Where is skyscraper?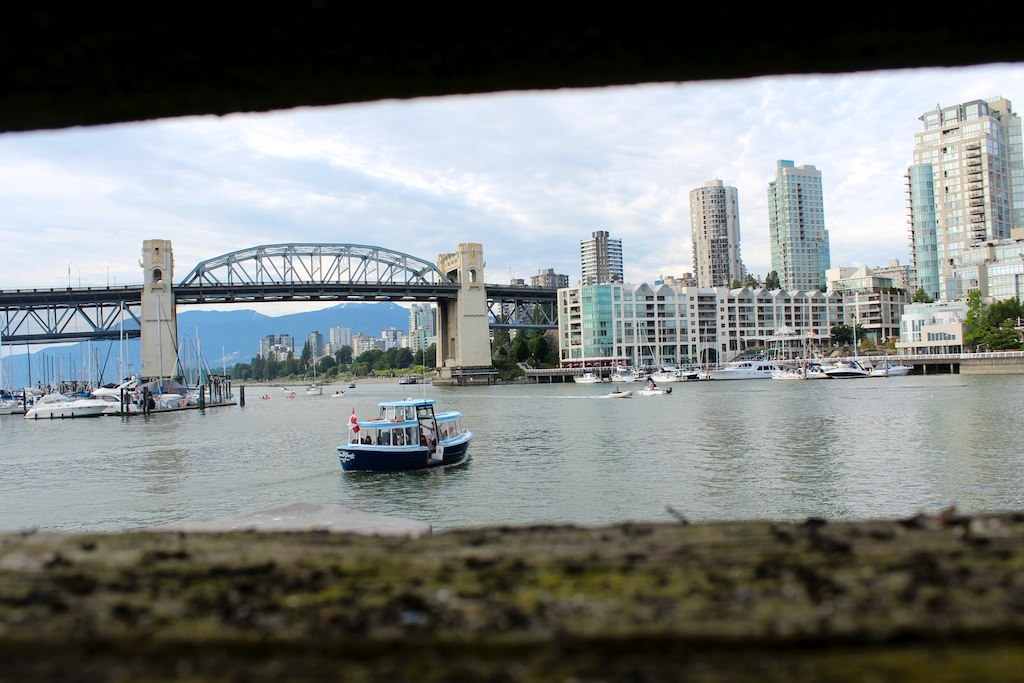
576:227:629:290.
